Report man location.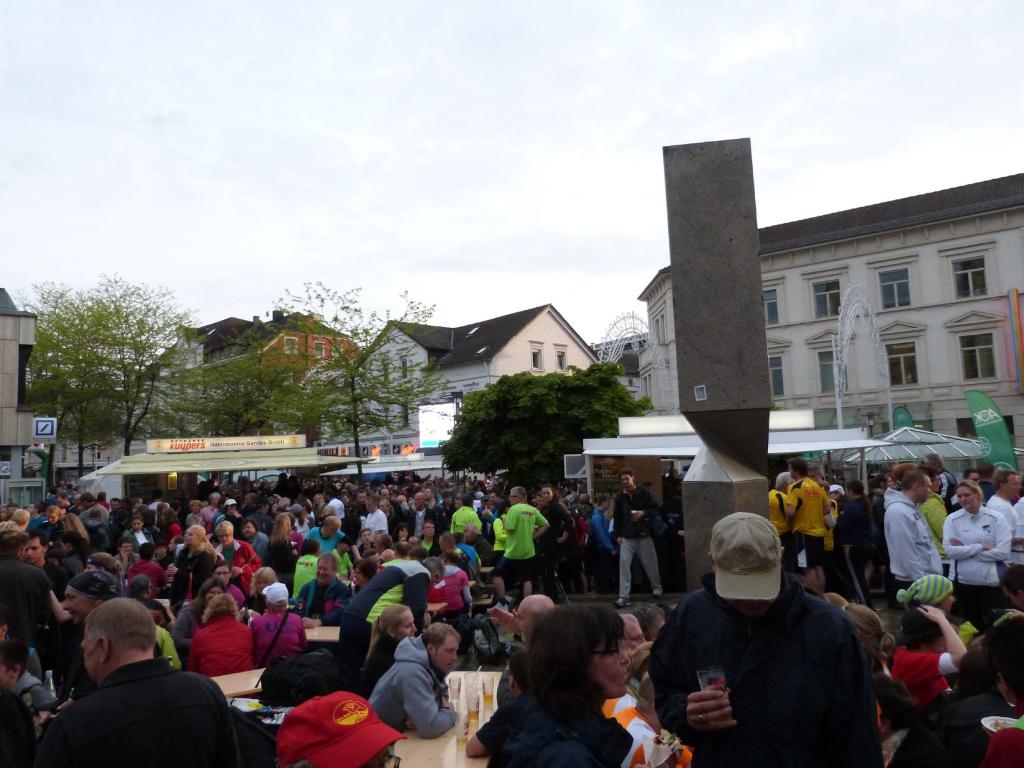
Report: [left=49, top=595, right=234, bottom=765].
